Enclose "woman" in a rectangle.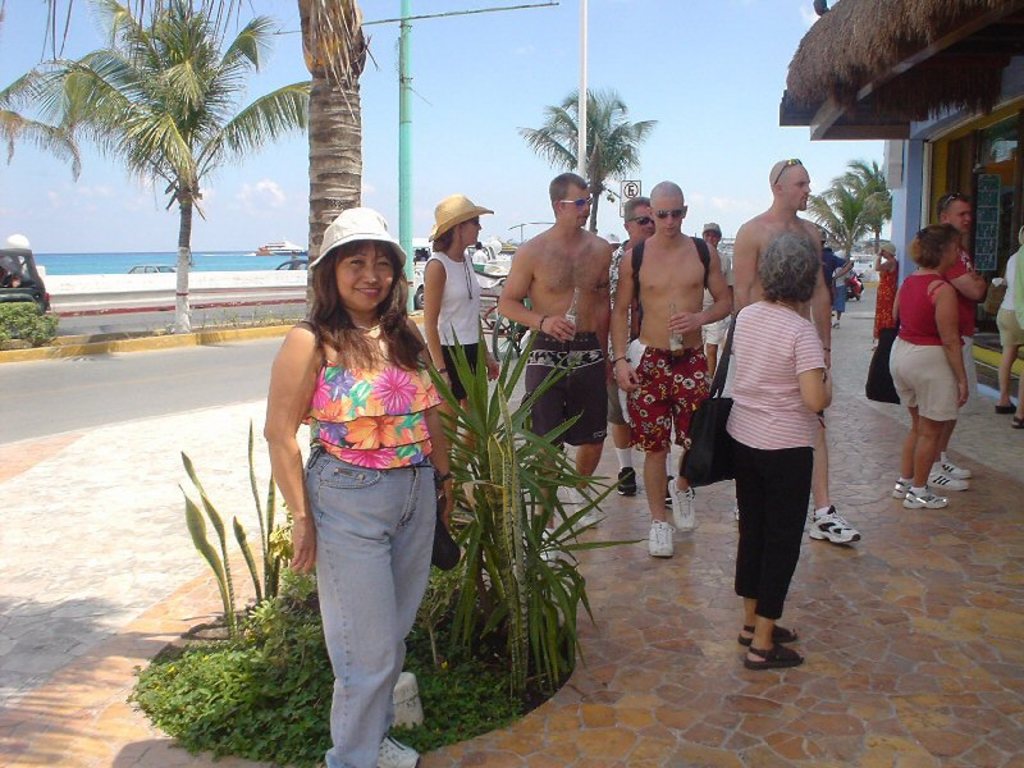
701, 223, 733, 385.
